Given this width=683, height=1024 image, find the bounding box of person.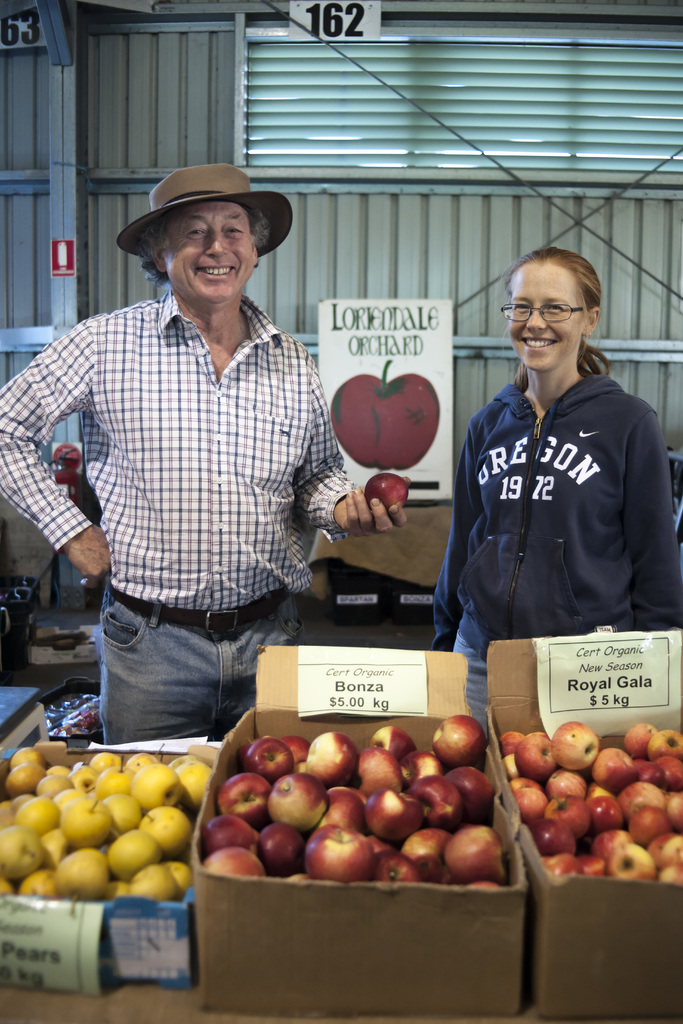
<bbox>422, 250, 682, 727</bbox>.
